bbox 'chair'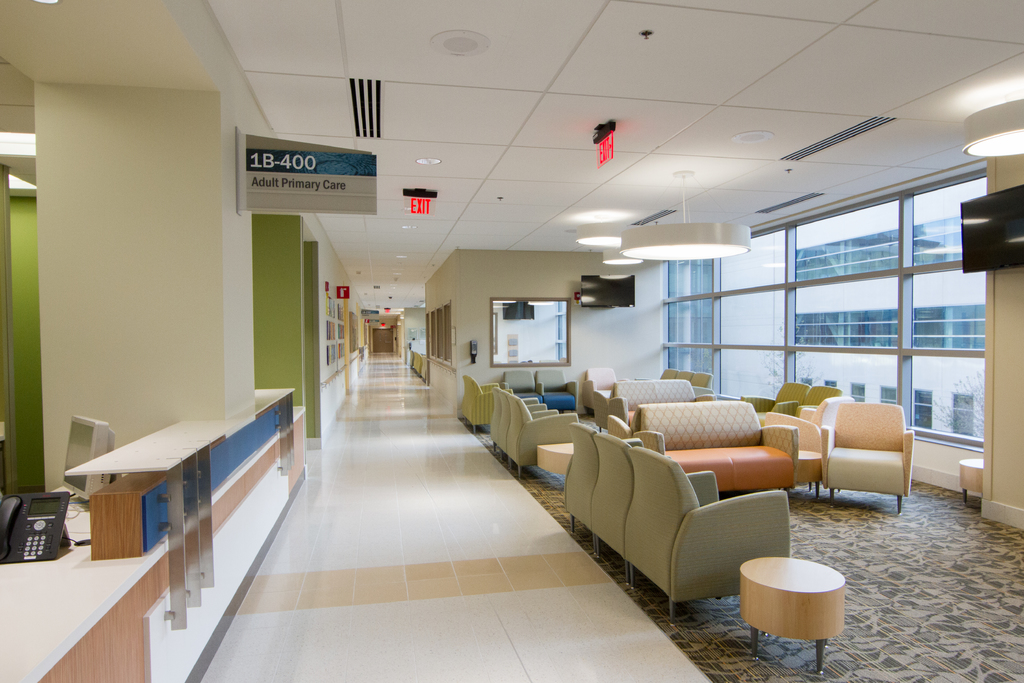
[625, 445, 790, 627]
